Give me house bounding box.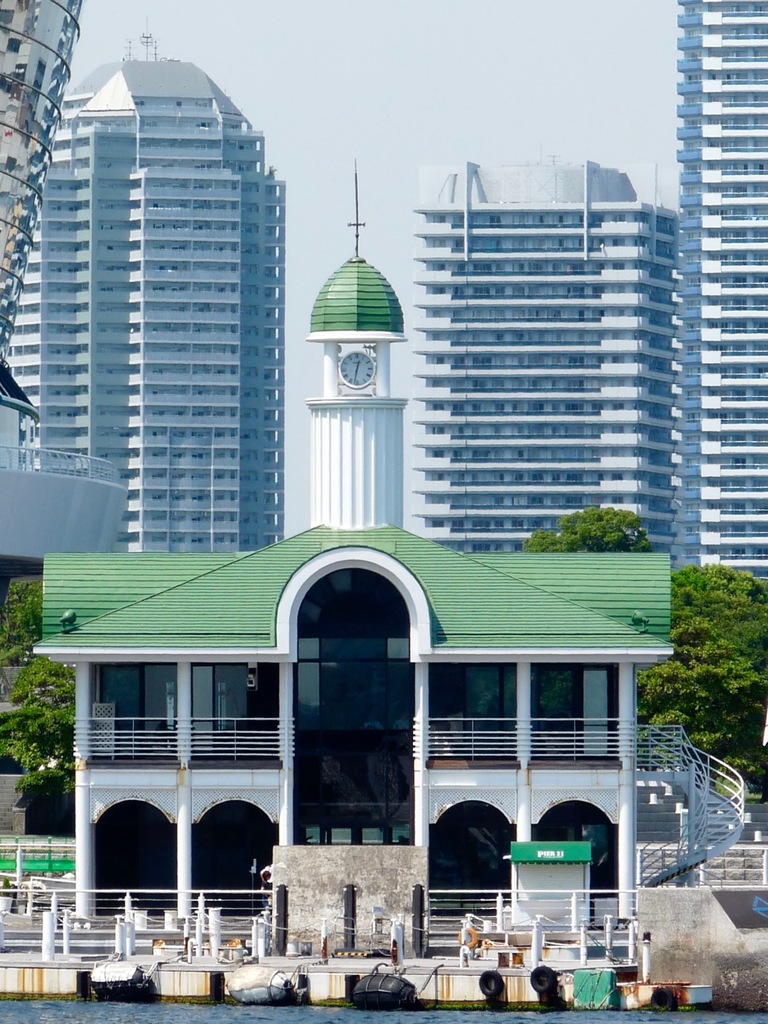
crop(670, 0, 767, 615).
